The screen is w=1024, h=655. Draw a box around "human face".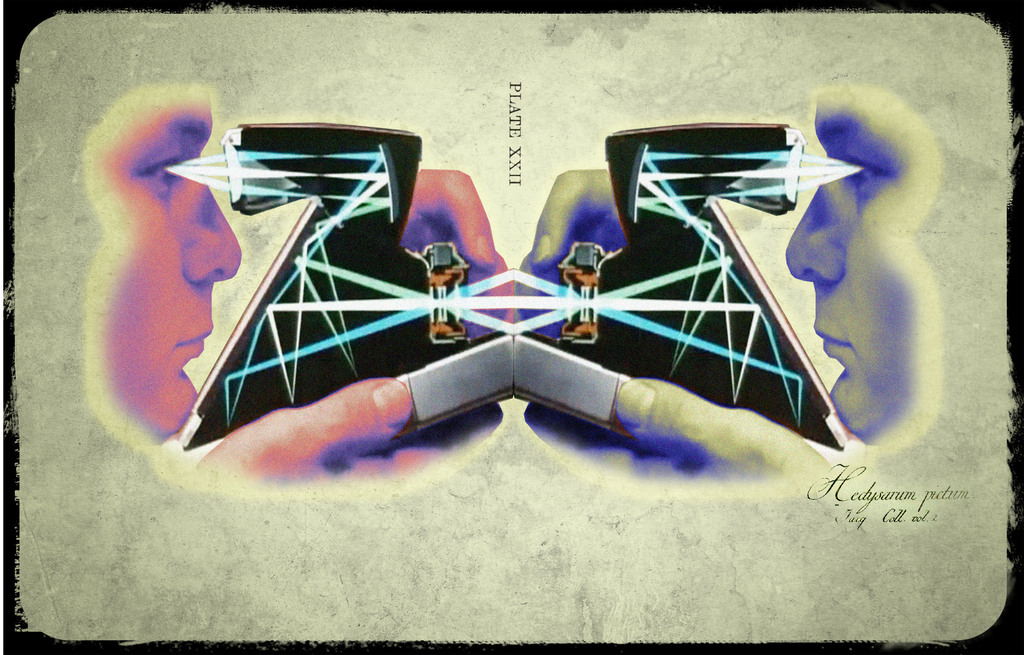
bbox=[110, 105, 241, 438].
